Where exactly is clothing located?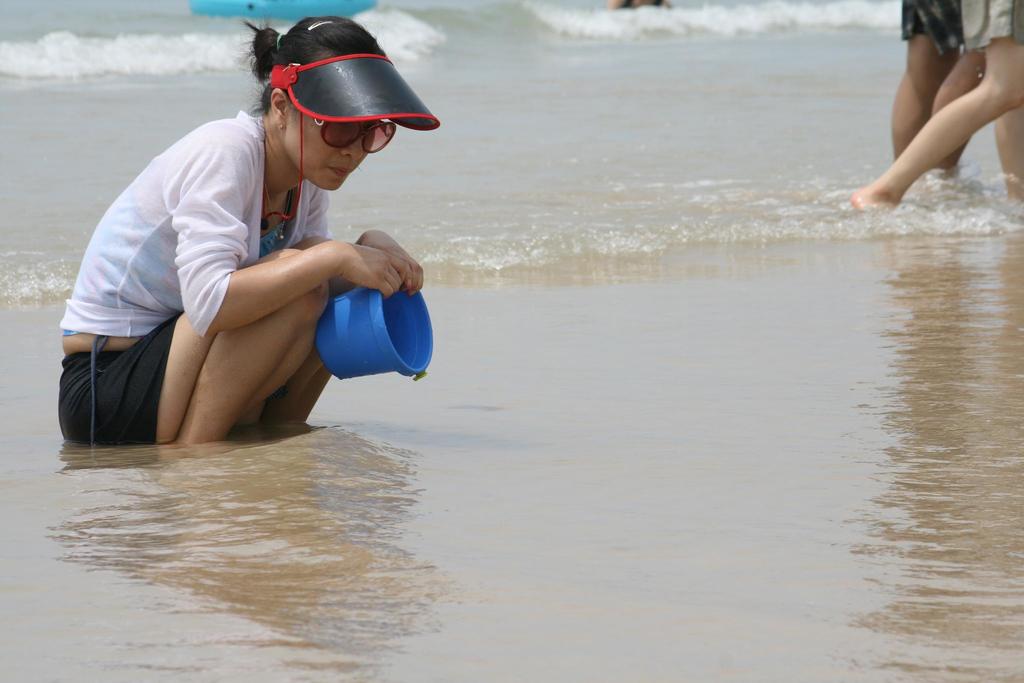
Its bounding box is [x1=64, y1=99, x2=426, y2=409].
